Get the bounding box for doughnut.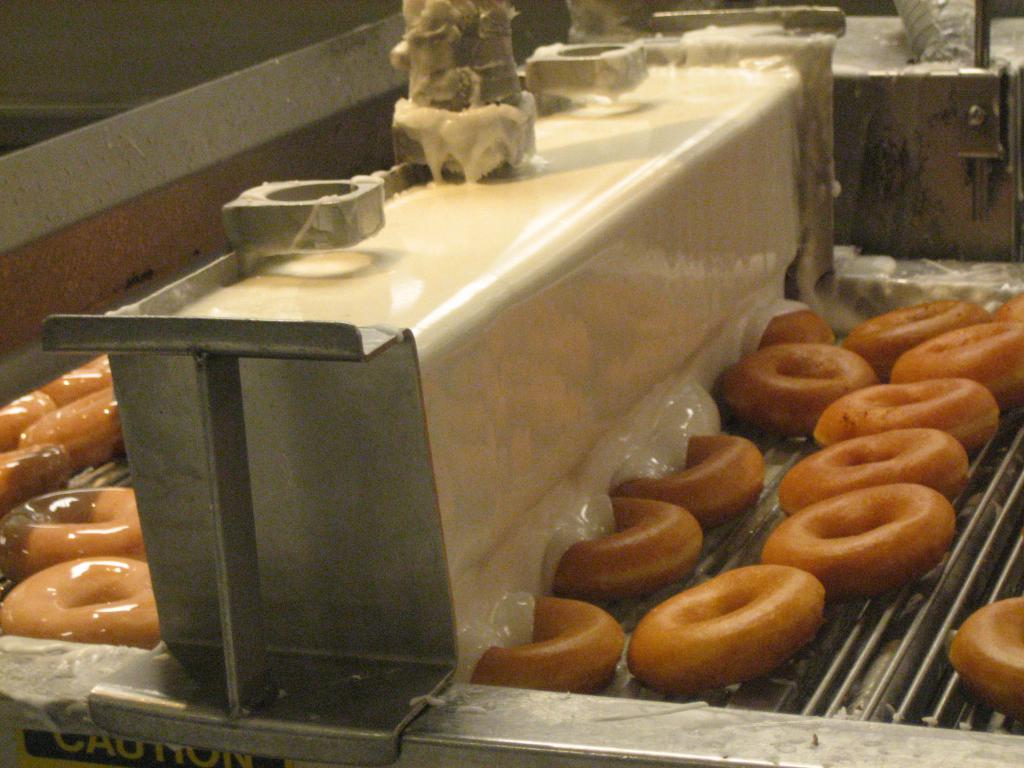
bbox=[476, 589, 622, 685].
